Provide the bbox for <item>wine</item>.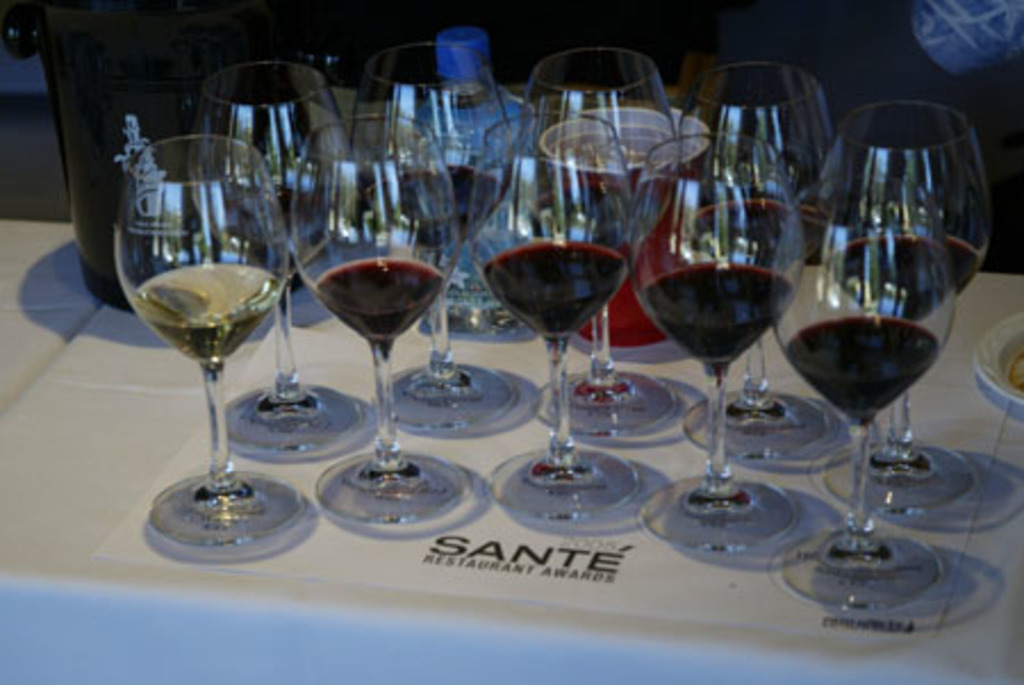
left=637, top=264, right=801, bottom=369.
